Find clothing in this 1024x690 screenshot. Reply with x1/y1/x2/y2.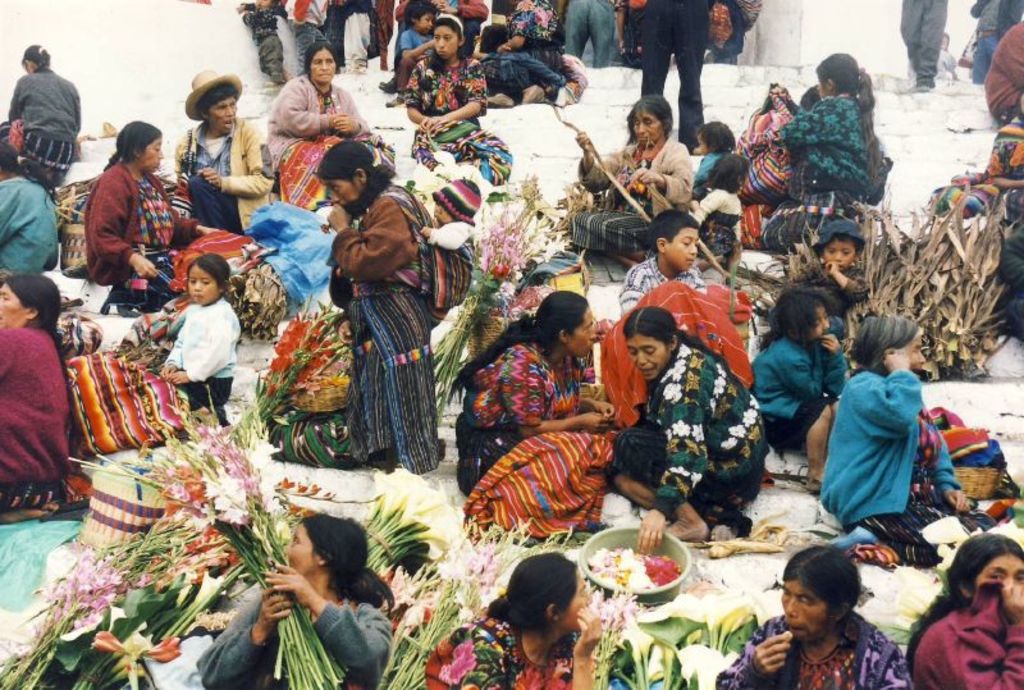
0/173/61/280.
